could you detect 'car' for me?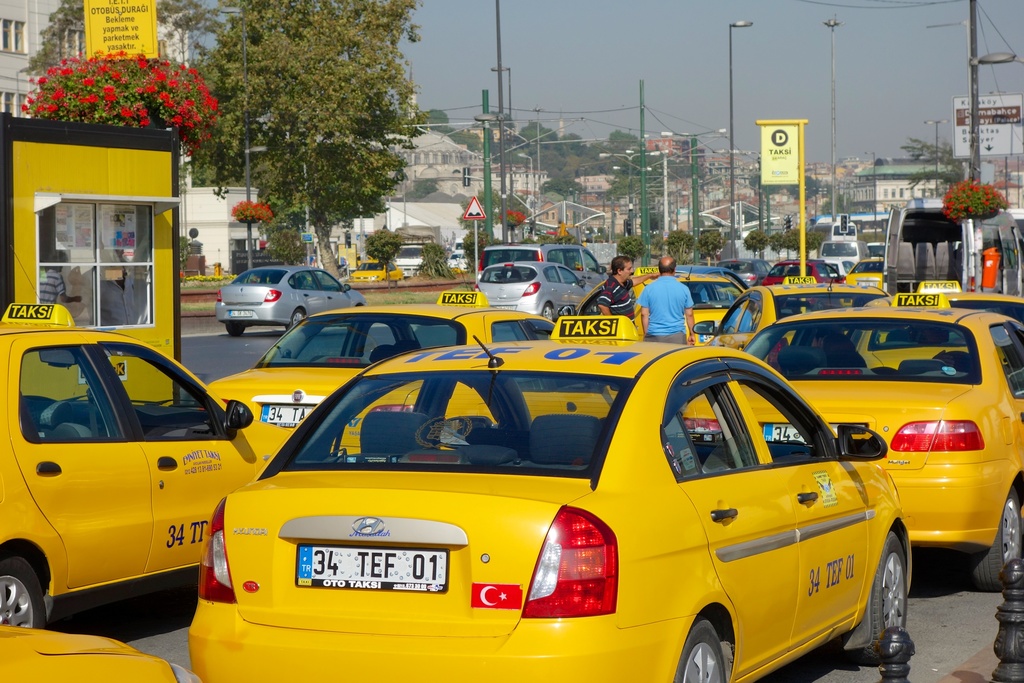
Detection result: detection(215, 262, 369, 332).
